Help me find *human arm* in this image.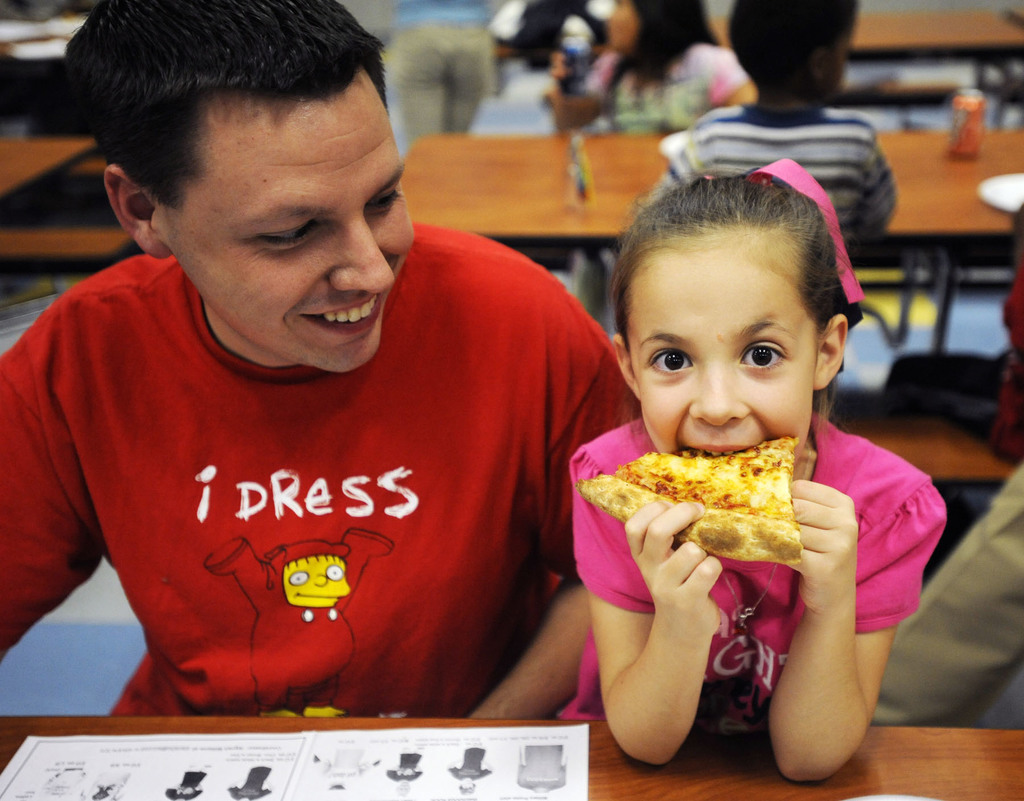
Found it: [x1=541, y1=50, x2=608, y2=129].
